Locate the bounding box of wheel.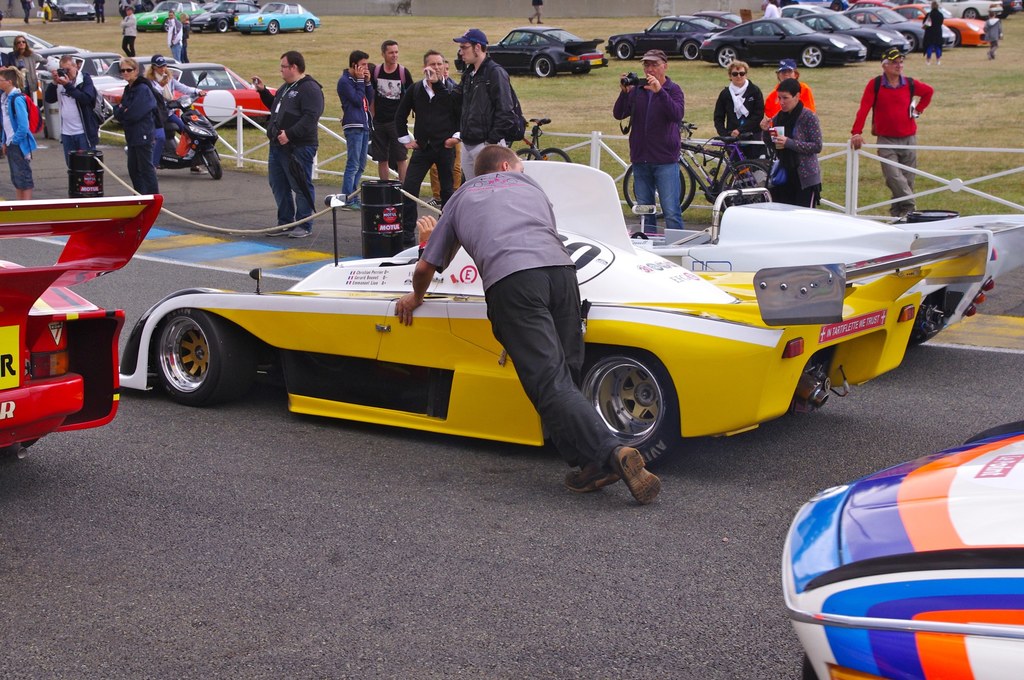
Bounding box: 240:27:253:36.
